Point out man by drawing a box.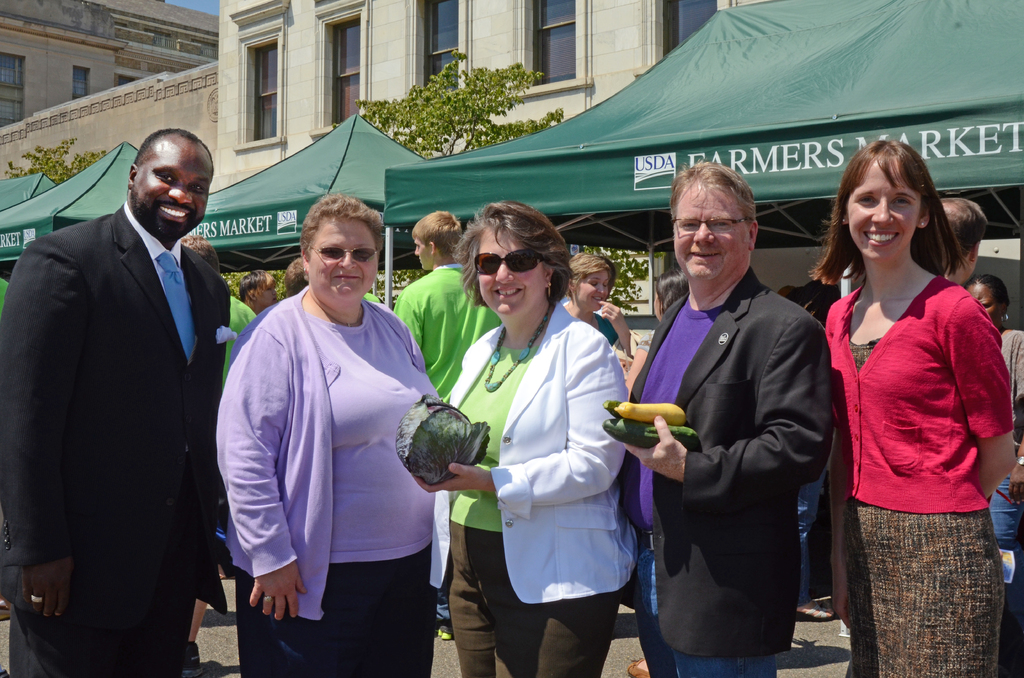
{"left": 387, "top": 209, "right": 504, "bottom": 609}.
